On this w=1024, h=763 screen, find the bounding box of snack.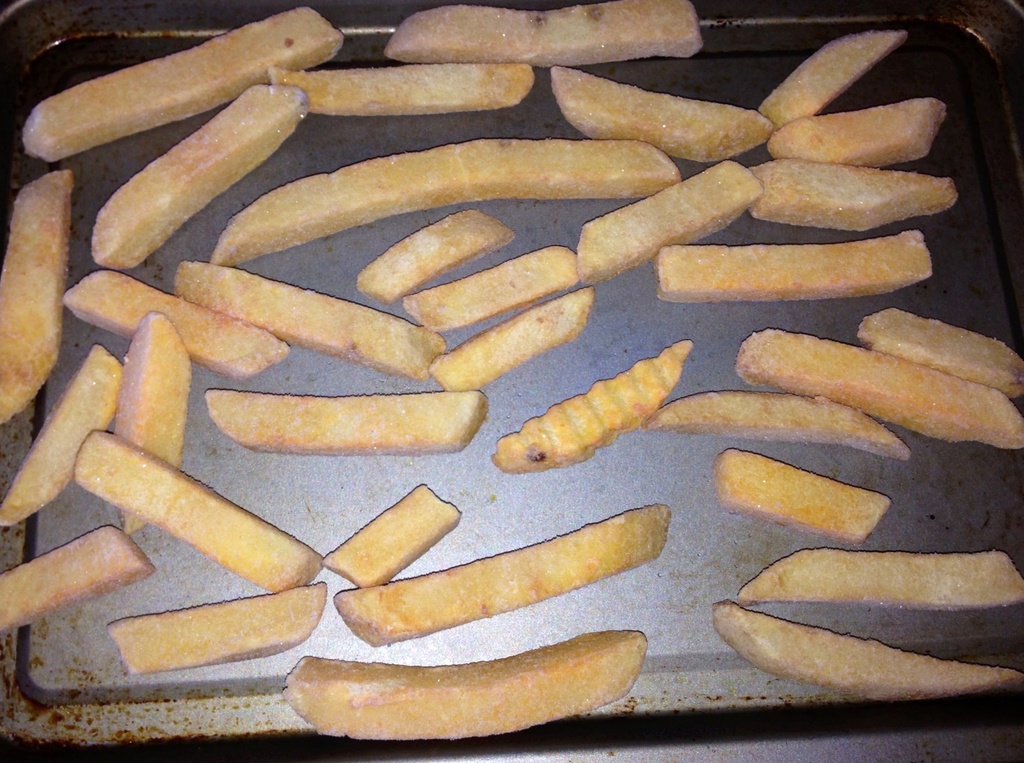
Bounding box: [x1=736, y1=544, x2=1023, y2=607].
